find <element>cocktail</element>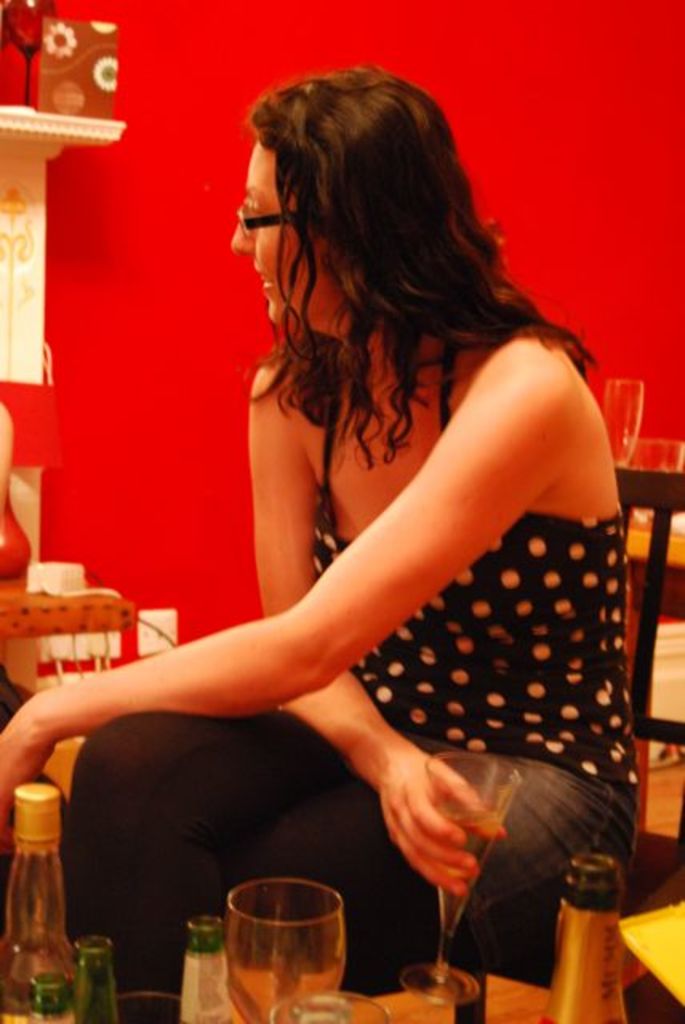
Rect(214, 869, 344, 1021)
